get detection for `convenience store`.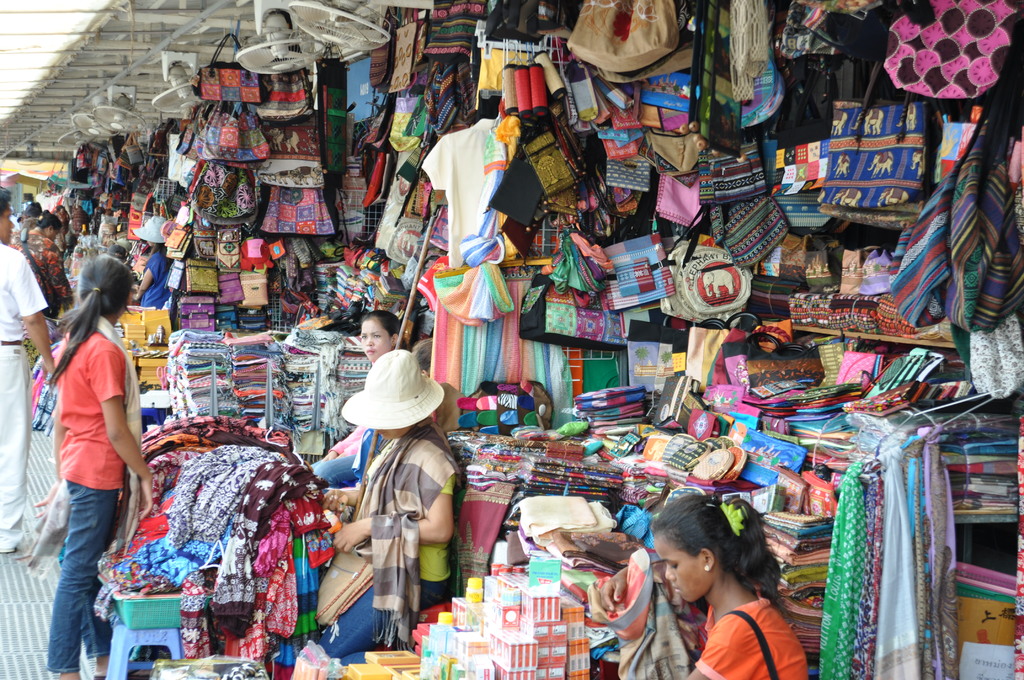
Detection: x1=0 y1=0 x2=1023 y2=679.
